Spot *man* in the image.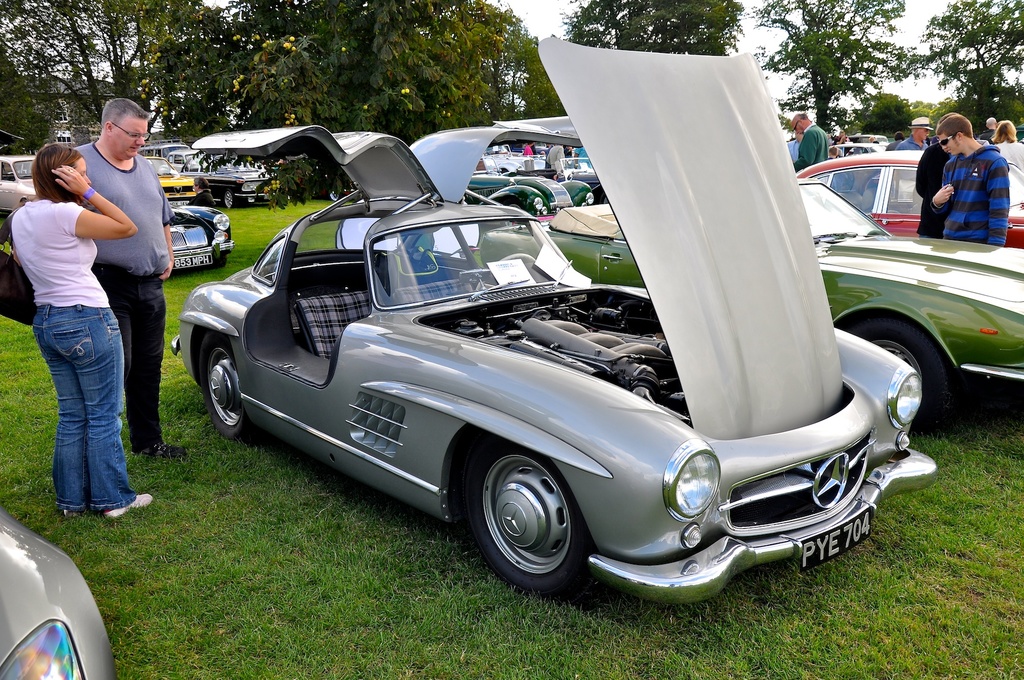
*man* found at locate(76, 99, 186, 458).
